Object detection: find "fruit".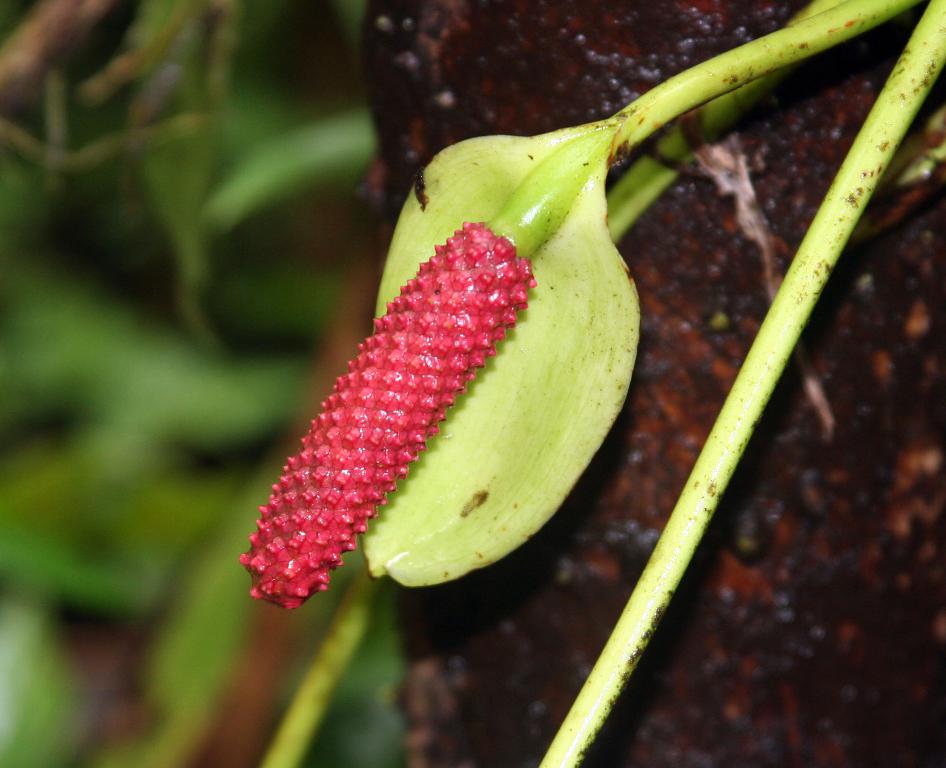
bbox(270, 171, 615, 592).
